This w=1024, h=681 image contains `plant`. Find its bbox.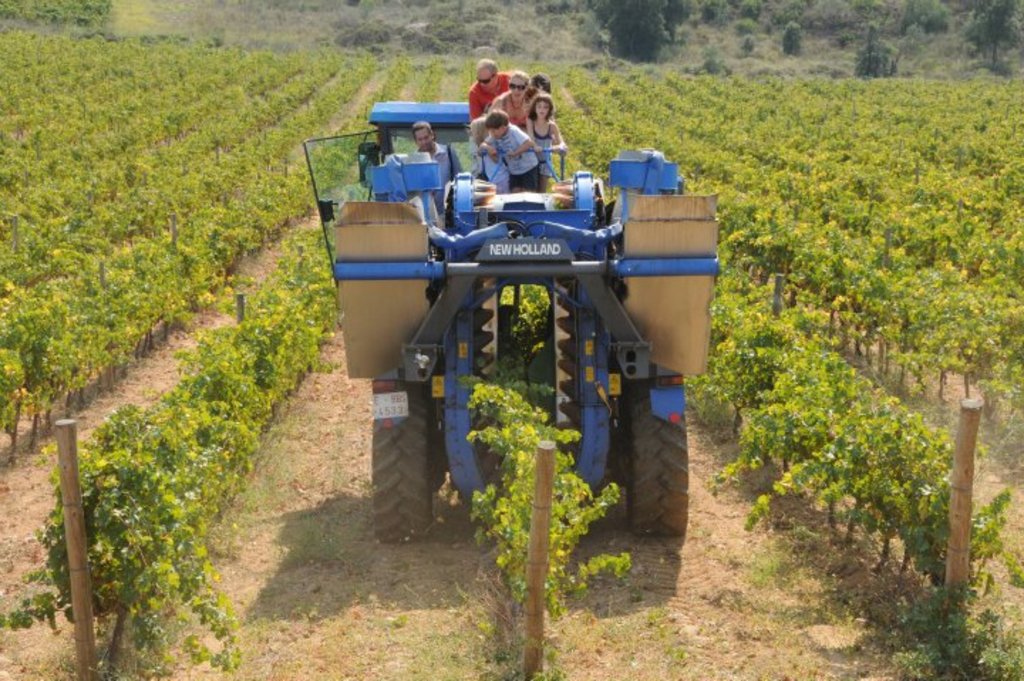
(left=448, top=60, right=489, bottom=101).
